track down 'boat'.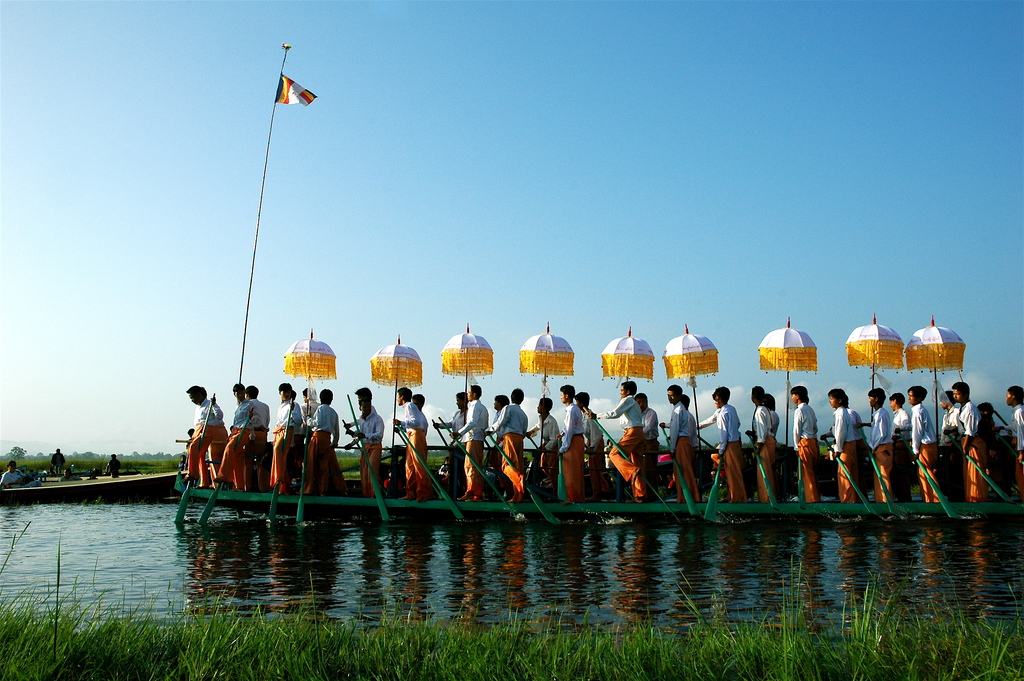
Tracked to 0 457 186 506.
